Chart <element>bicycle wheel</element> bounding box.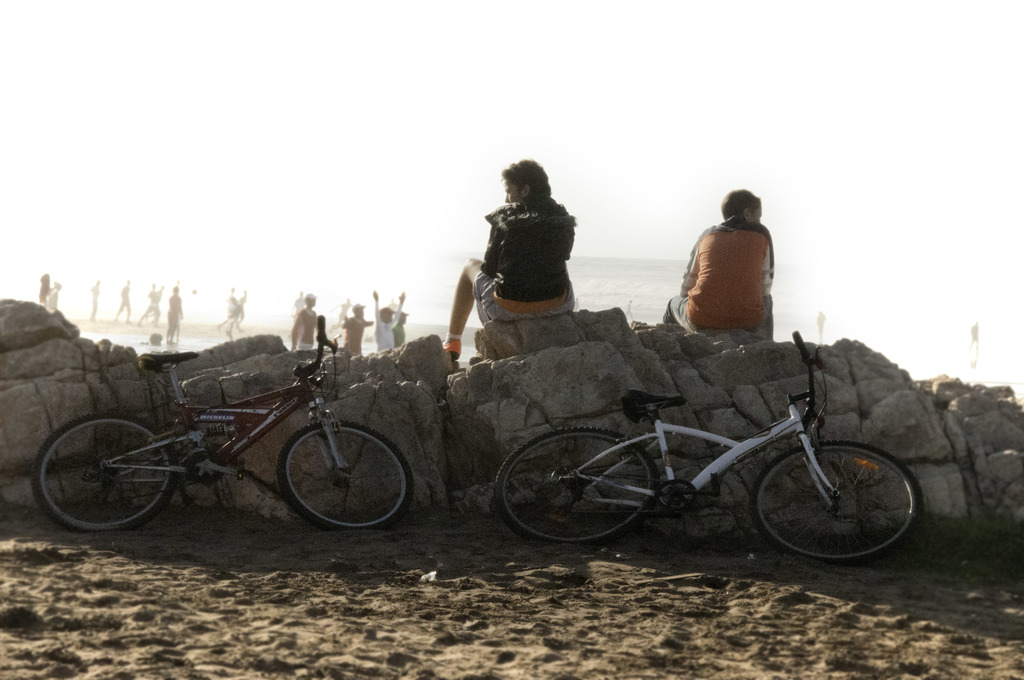
Charted: bbox=(269, 411, 431, 536).
